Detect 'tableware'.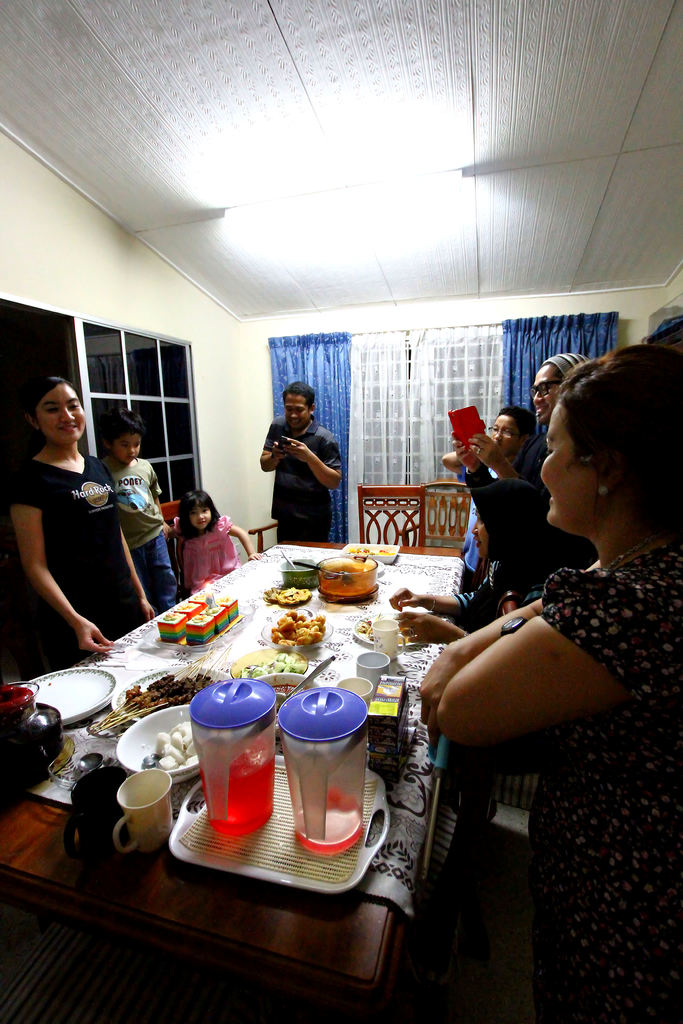
Detected at 278:548:297:569.
